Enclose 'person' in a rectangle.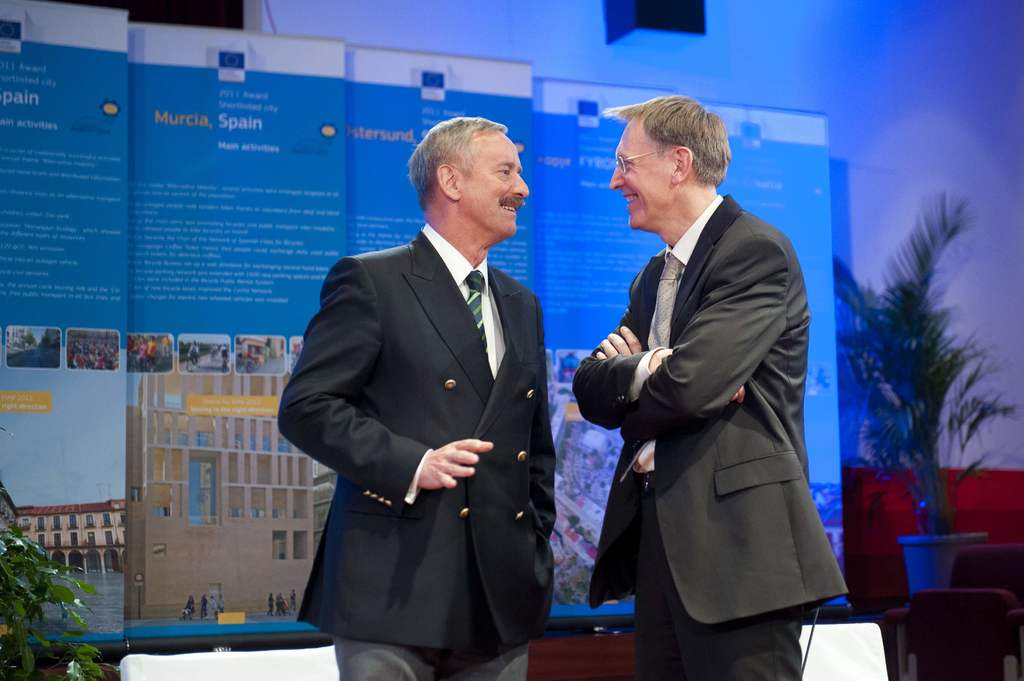
box(572, 92, 853, 680).
